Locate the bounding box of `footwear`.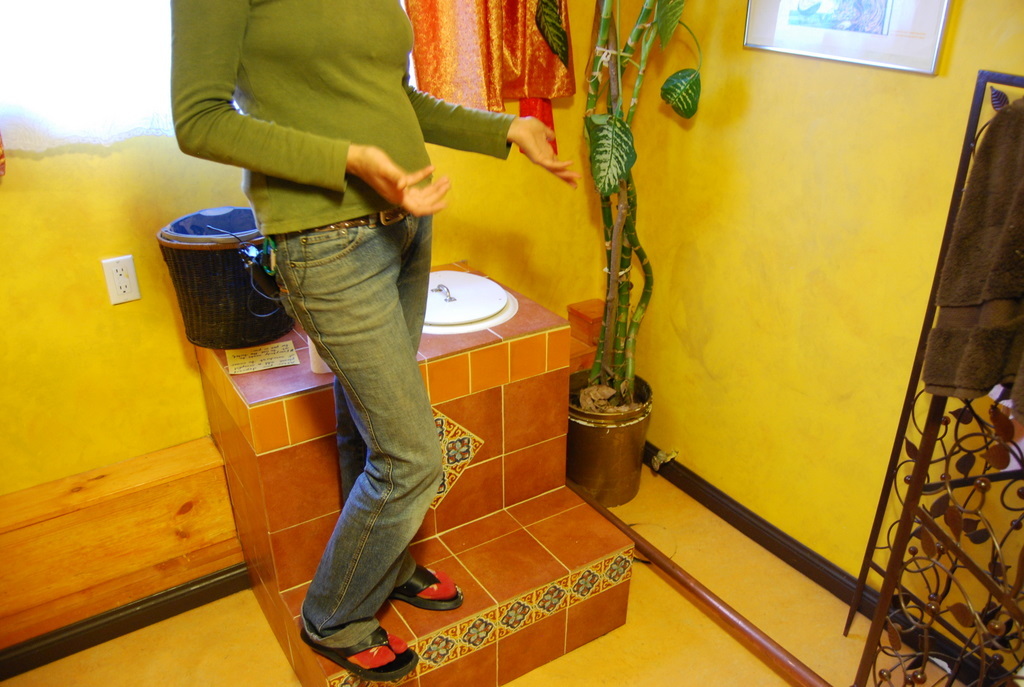
Bounding box: 271/579/450/676.
